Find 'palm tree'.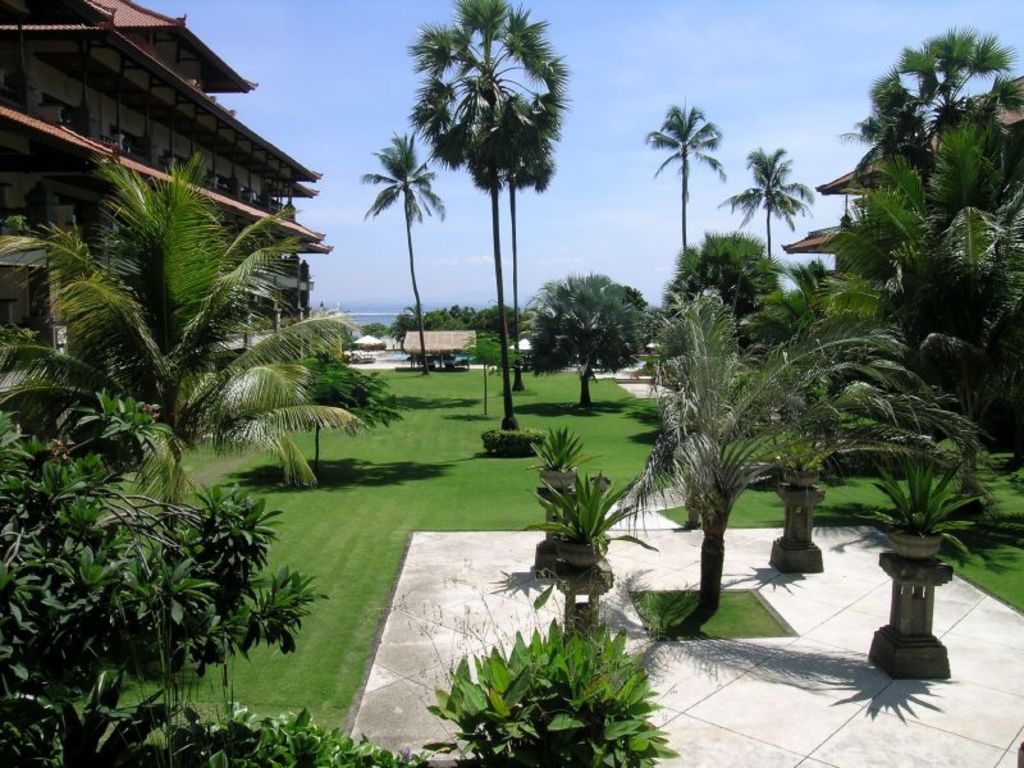
641, 296, 934, 608.
